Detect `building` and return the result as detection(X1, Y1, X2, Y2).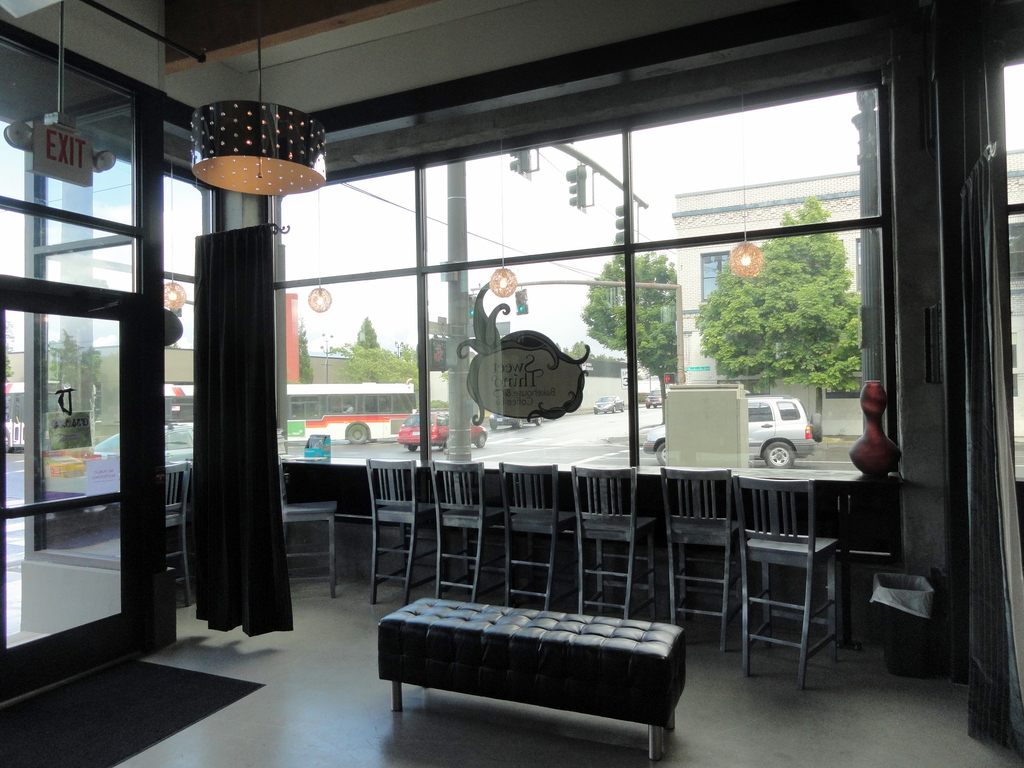
detection(0, 0, 1023, 767).
